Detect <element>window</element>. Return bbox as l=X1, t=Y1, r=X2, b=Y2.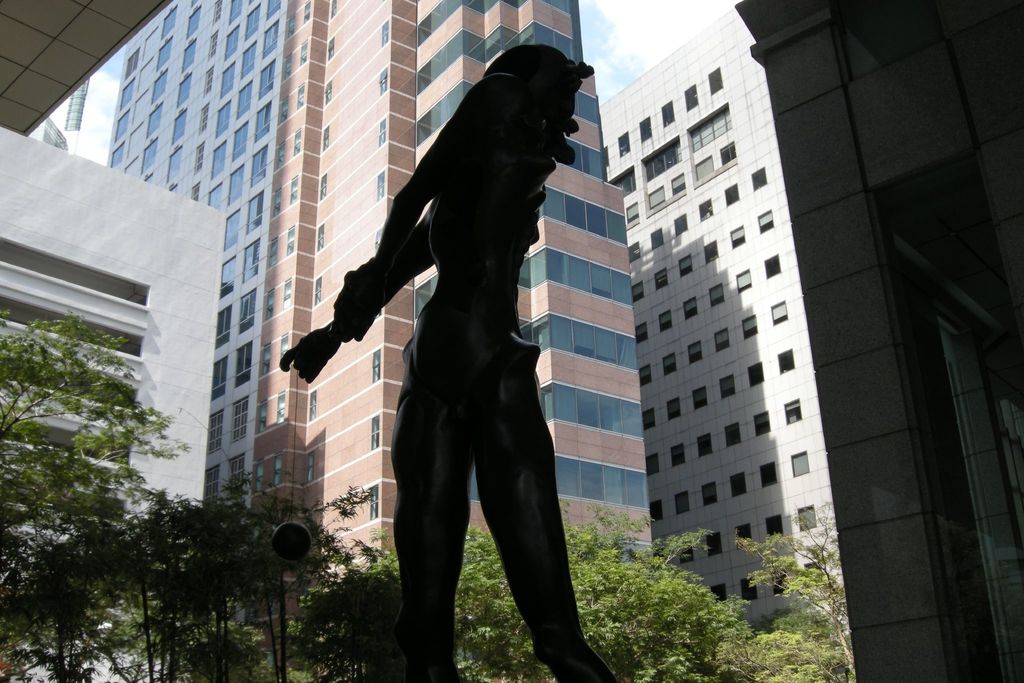
l=723, t=181, r=737, b=201.
